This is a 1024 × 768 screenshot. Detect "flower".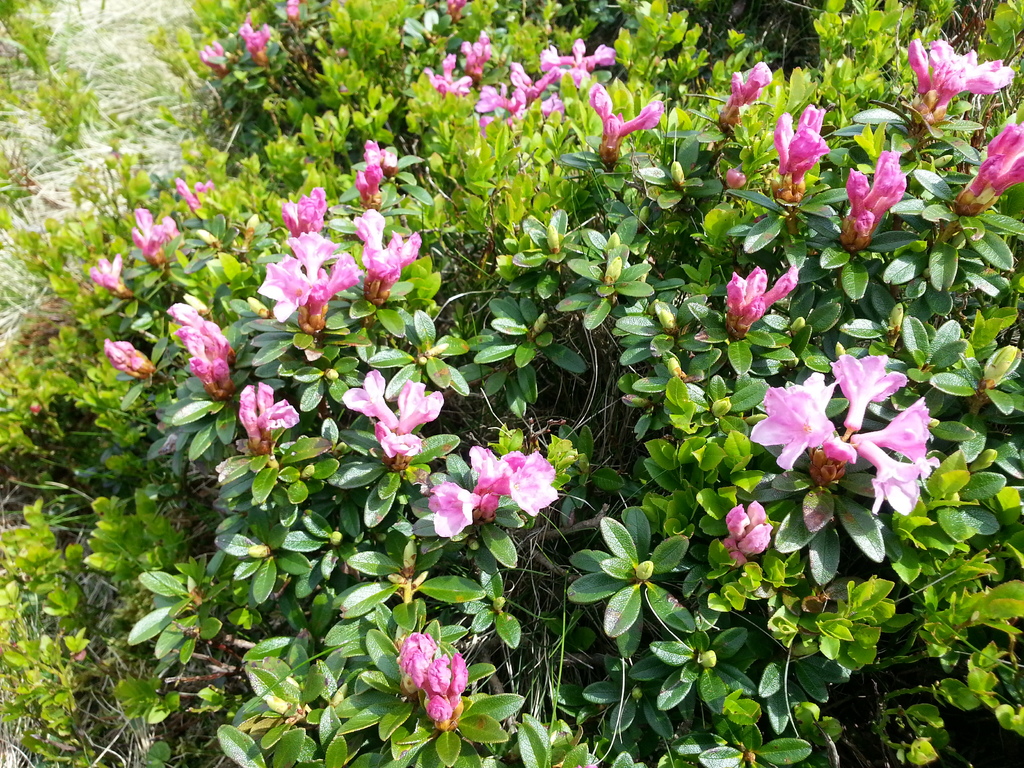
968/121/1023/199.
